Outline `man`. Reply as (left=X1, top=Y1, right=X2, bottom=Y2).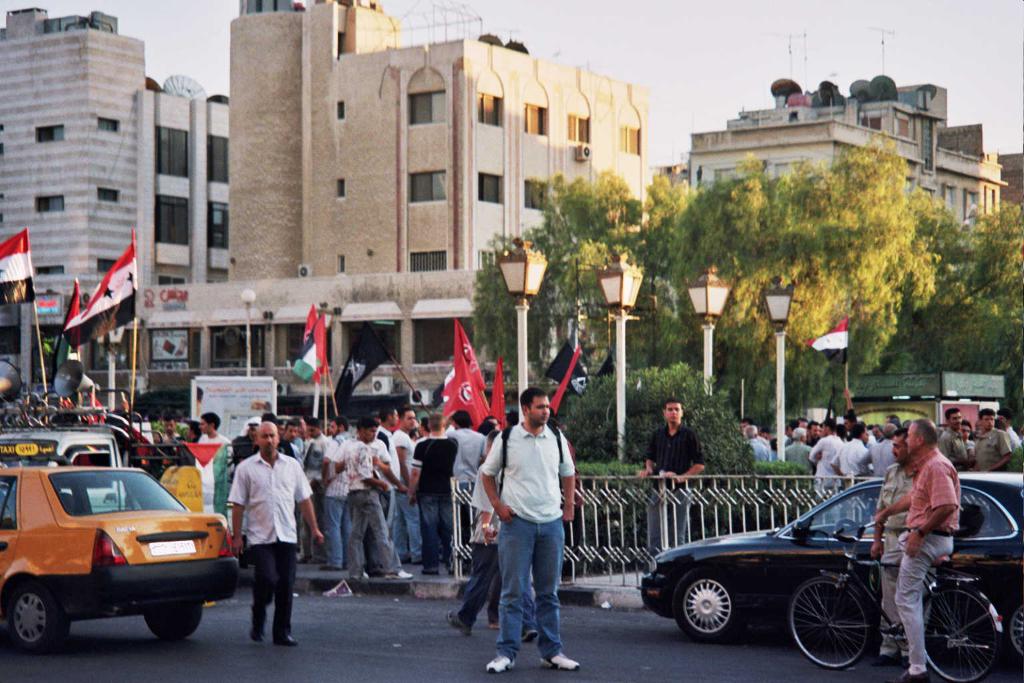
(left=746, top=424, right=775, bottom=457).
